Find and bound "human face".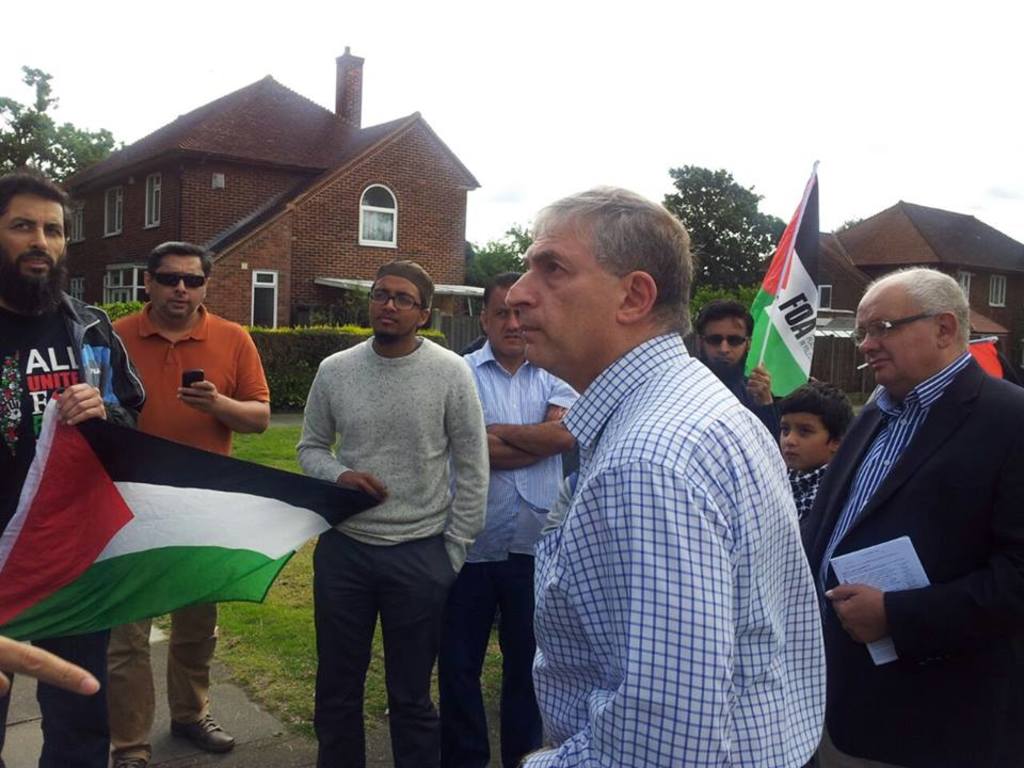
Bound: locate(149, 254, 207, 315).
